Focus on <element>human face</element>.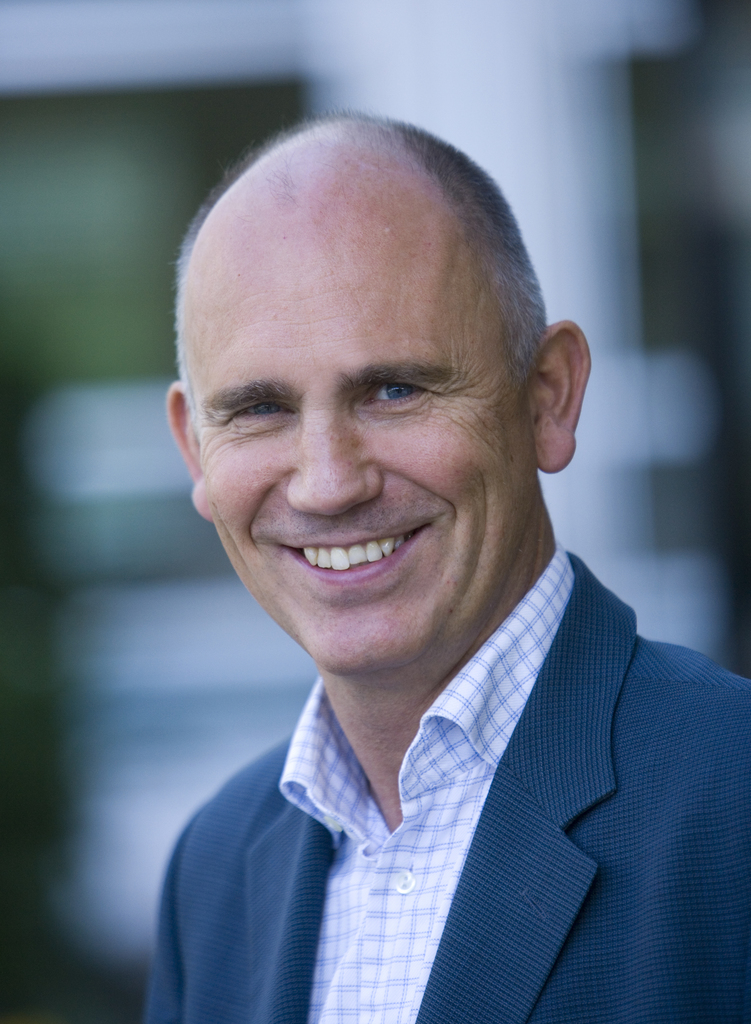
Focused at x1=199 y1=274 x2=519 y2=666.
